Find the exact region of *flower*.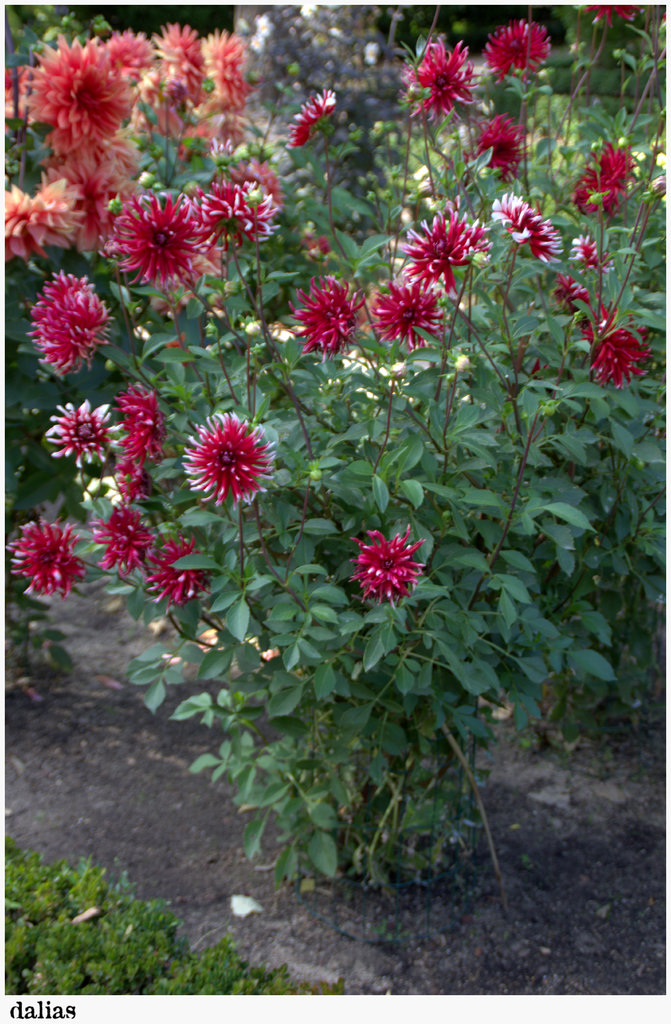
Exact region: 58/399/114/473.
